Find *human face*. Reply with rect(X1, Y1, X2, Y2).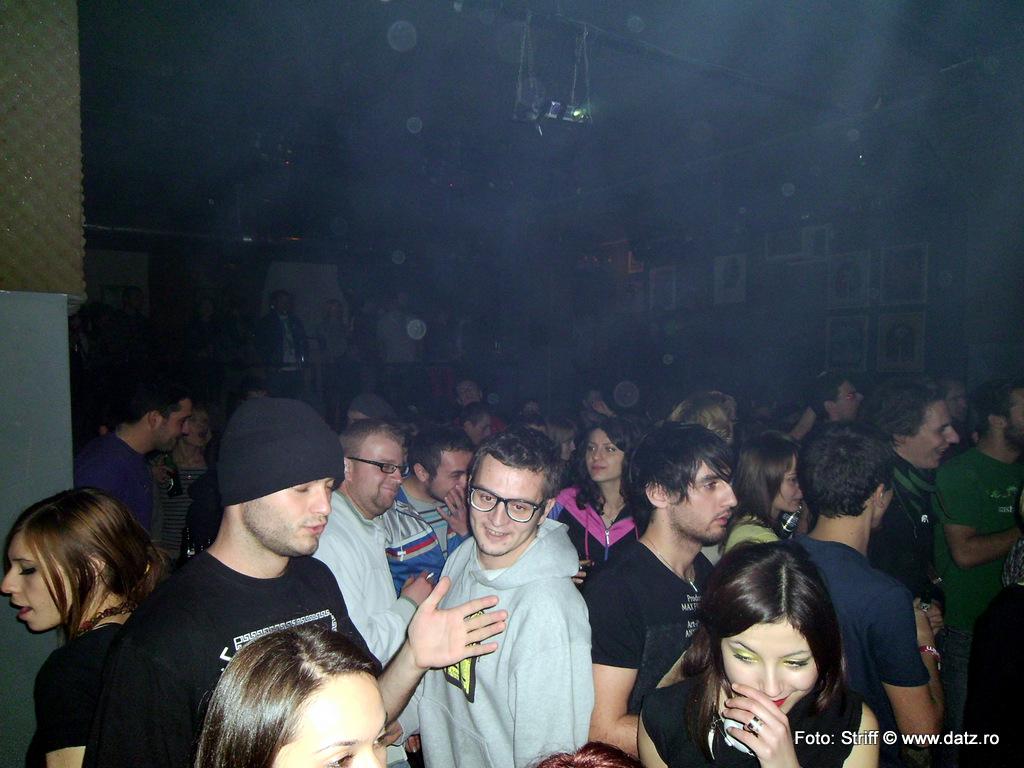
rect(588, 426, 624, 480).
